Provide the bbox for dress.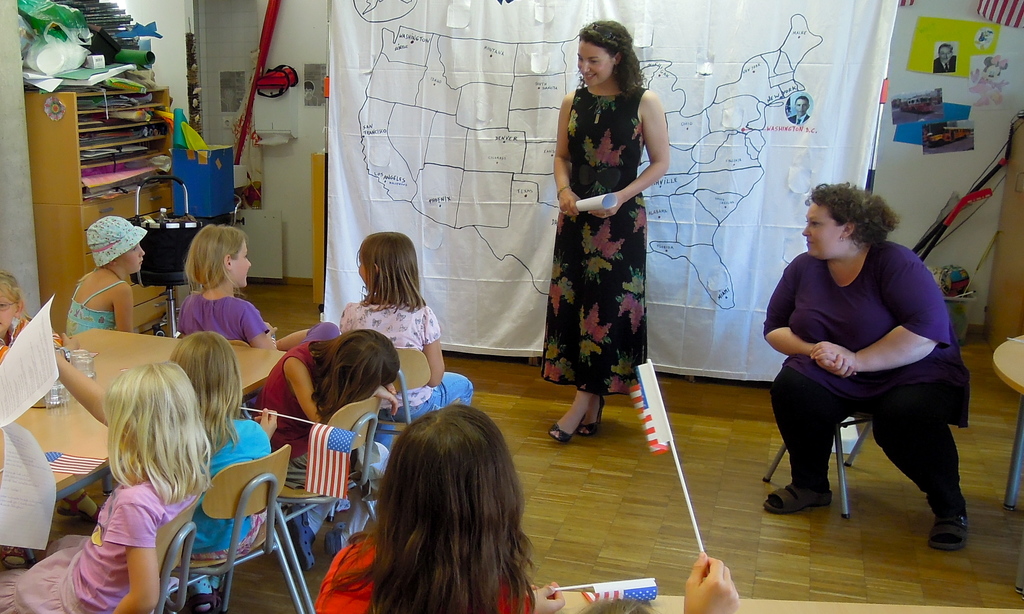
[538,89,649,397].
